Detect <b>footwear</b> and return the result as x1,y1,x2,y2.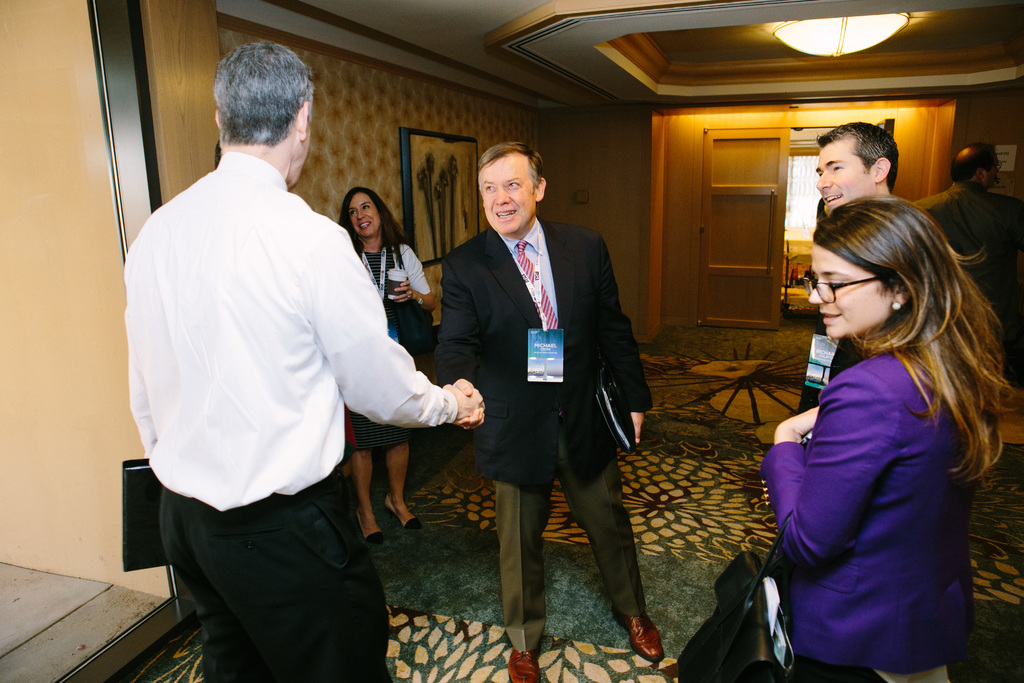
506,649,552,682.
